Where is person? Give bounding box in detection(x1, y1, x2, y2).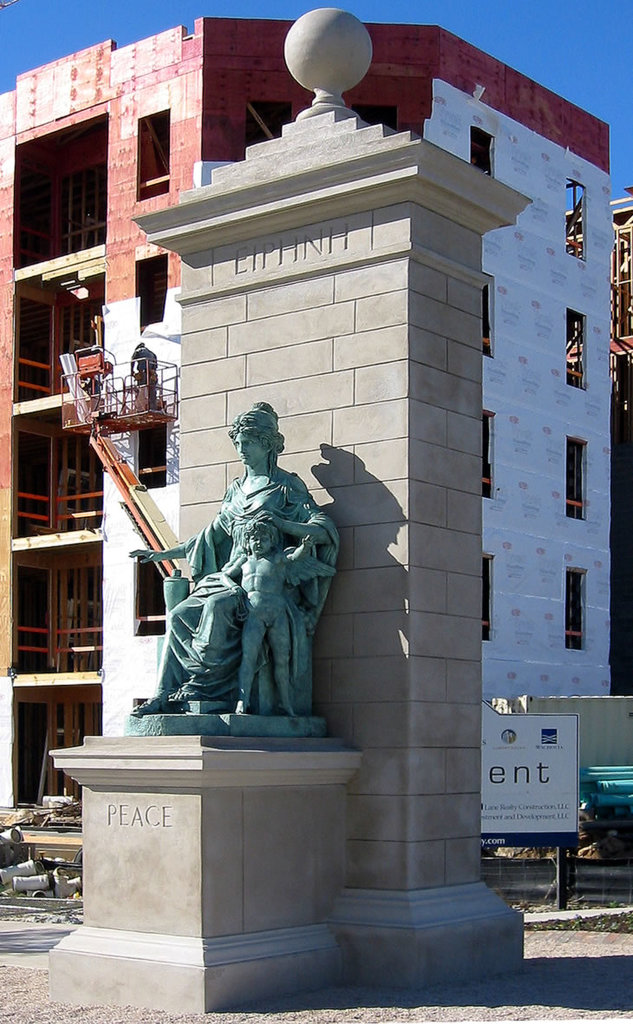
detection(115, 417, 336, 758).
